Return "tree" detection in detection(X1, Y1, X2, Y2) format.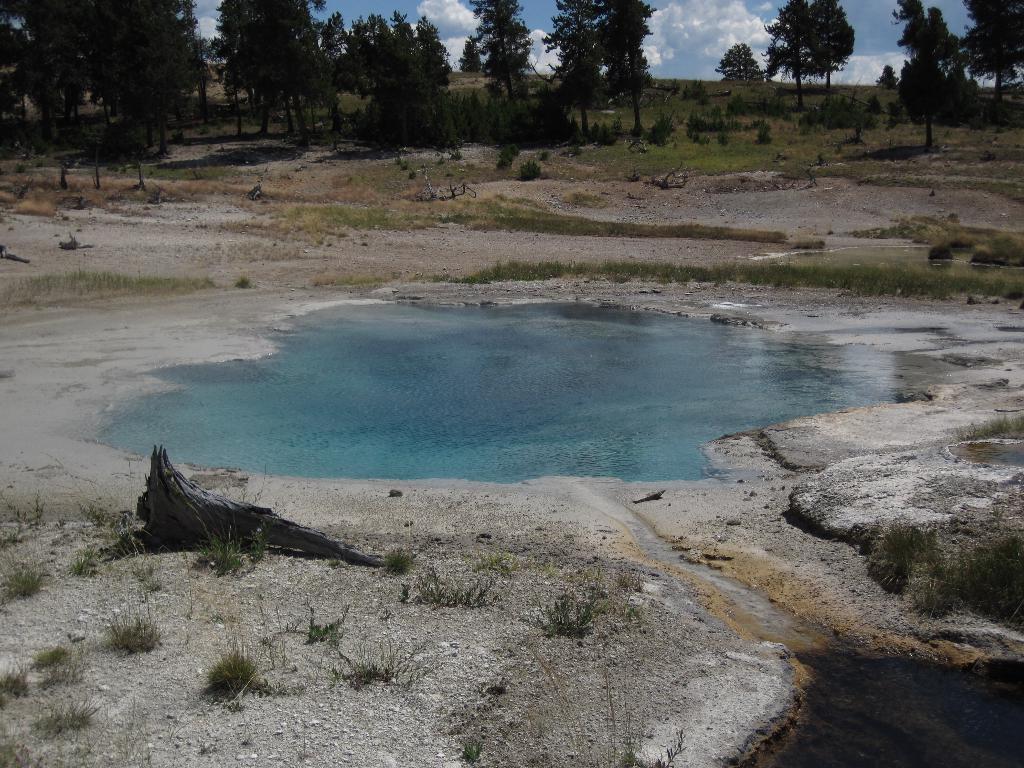
detection(11, 0, 213, 158).
